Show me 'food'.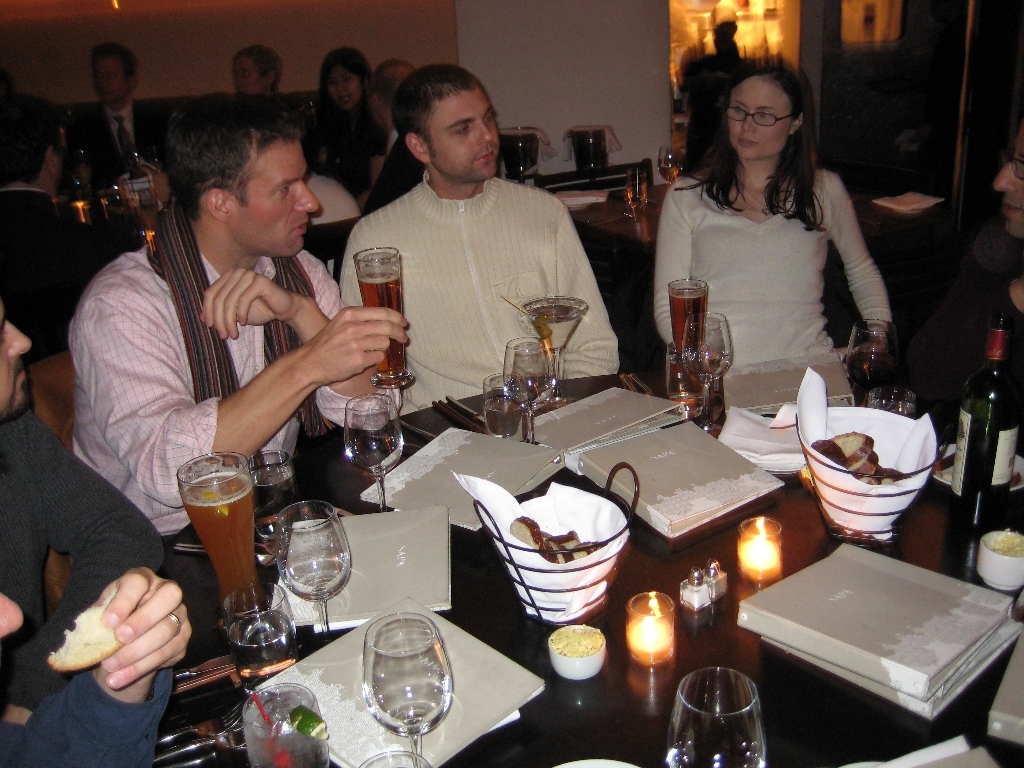
'food' is here: select_region(988, 526, 1023, 559).
